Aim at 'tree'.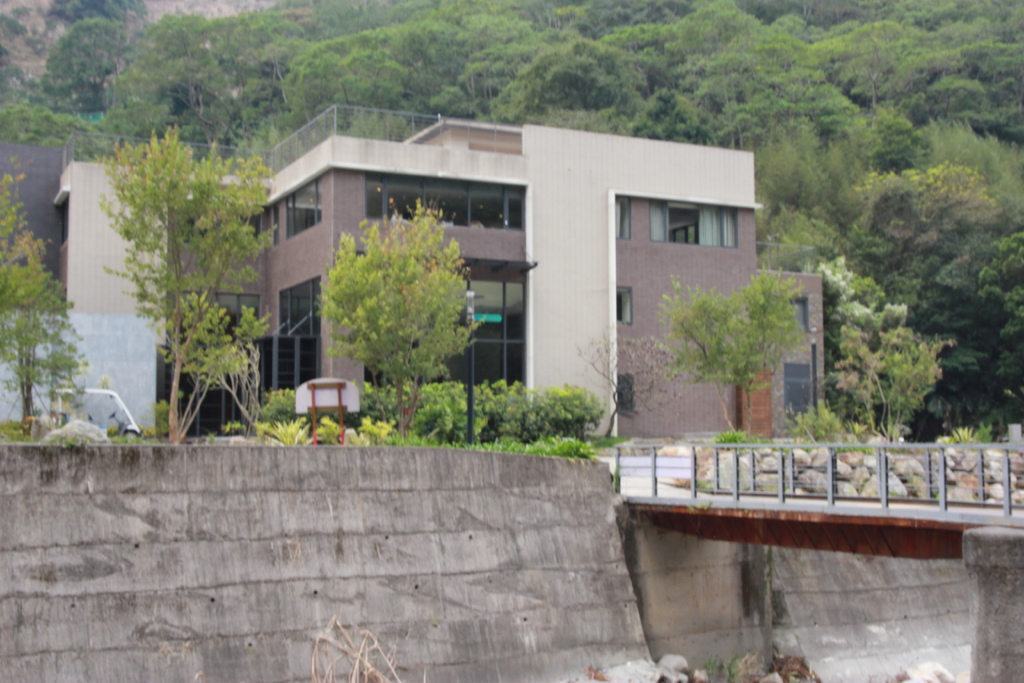
Aimed at rect(666, 268, 799, 440).
